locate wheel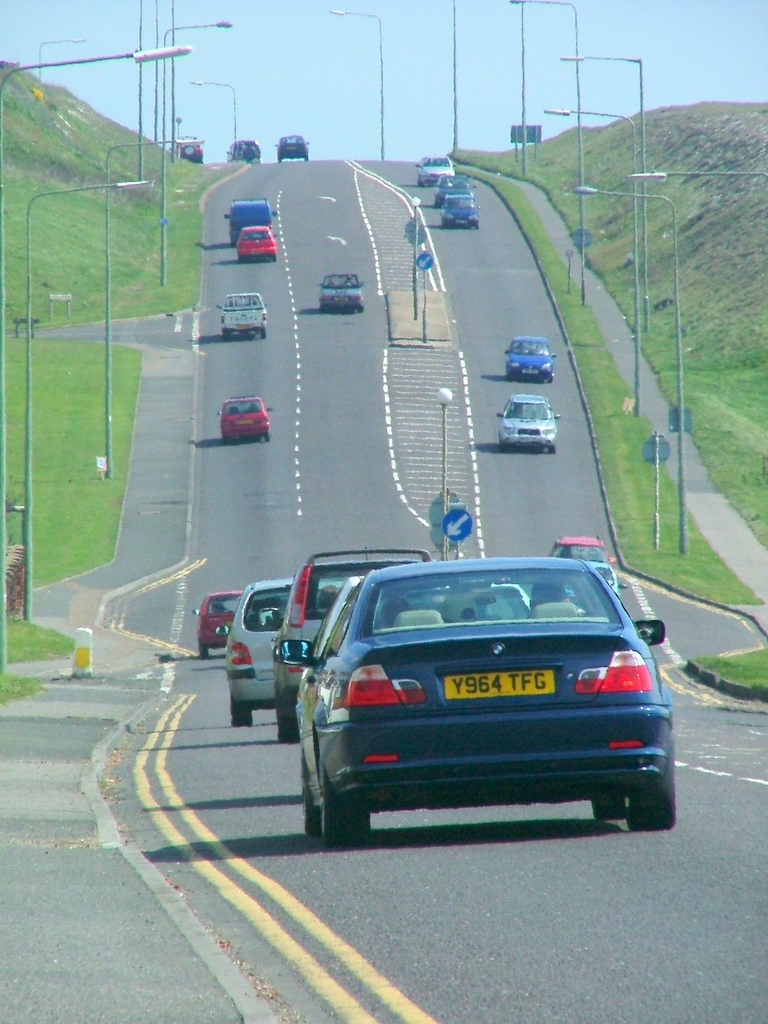
Rect(501, 441, 512, 451)
